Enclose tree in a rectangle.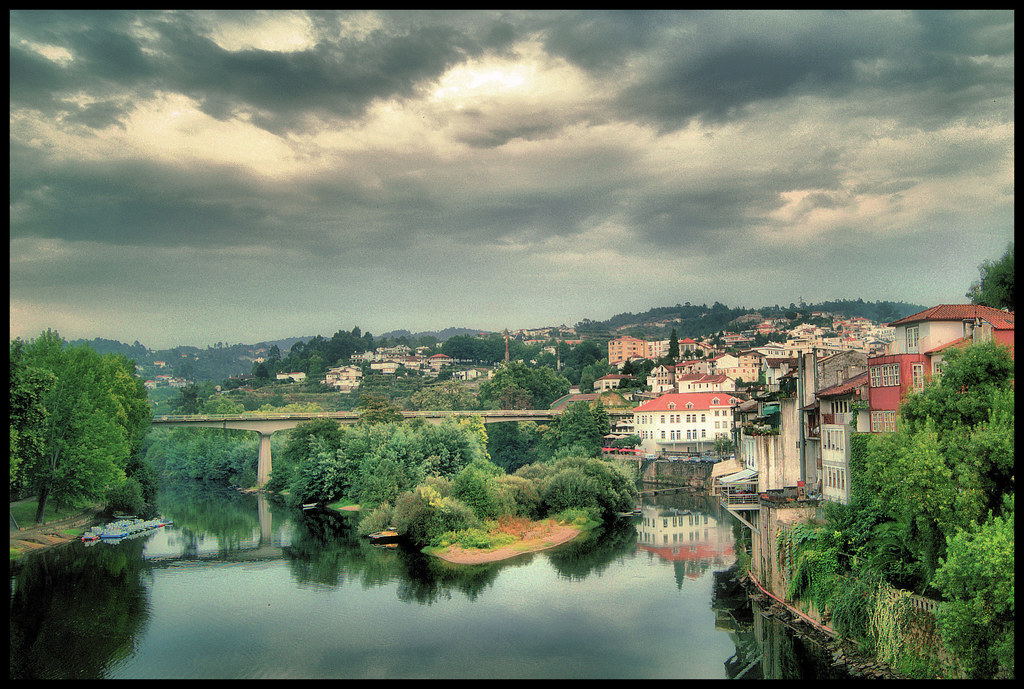
[600,397,611,442].
